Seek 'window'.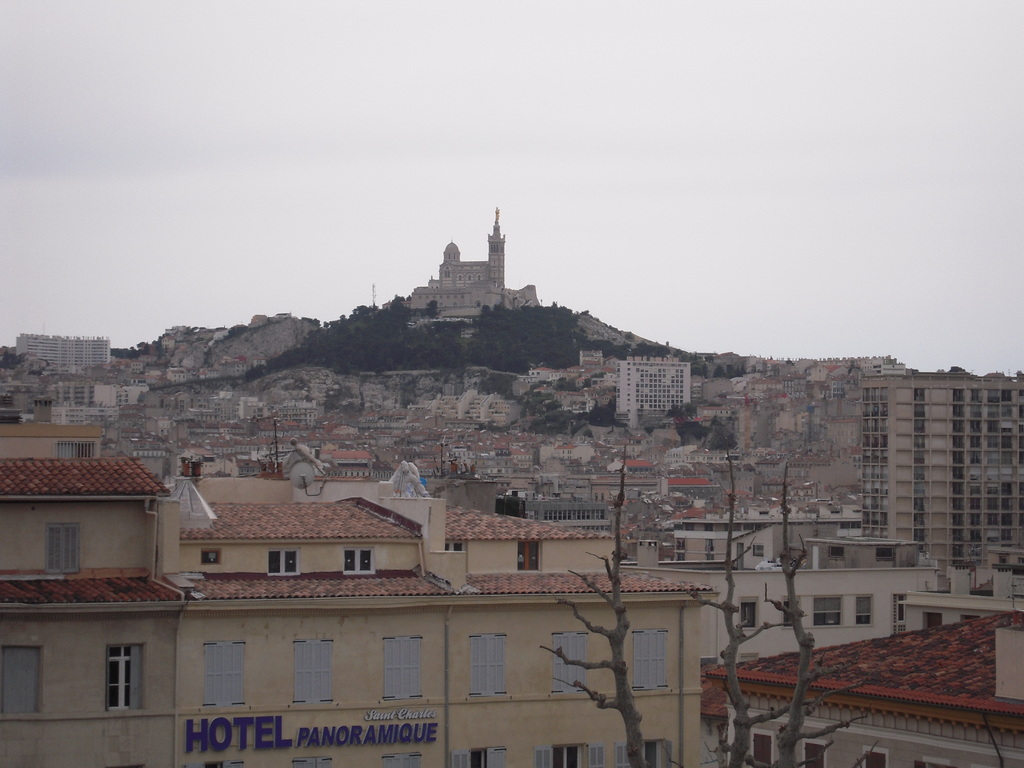
(left=196, top=637, right=247, bottom=709).
